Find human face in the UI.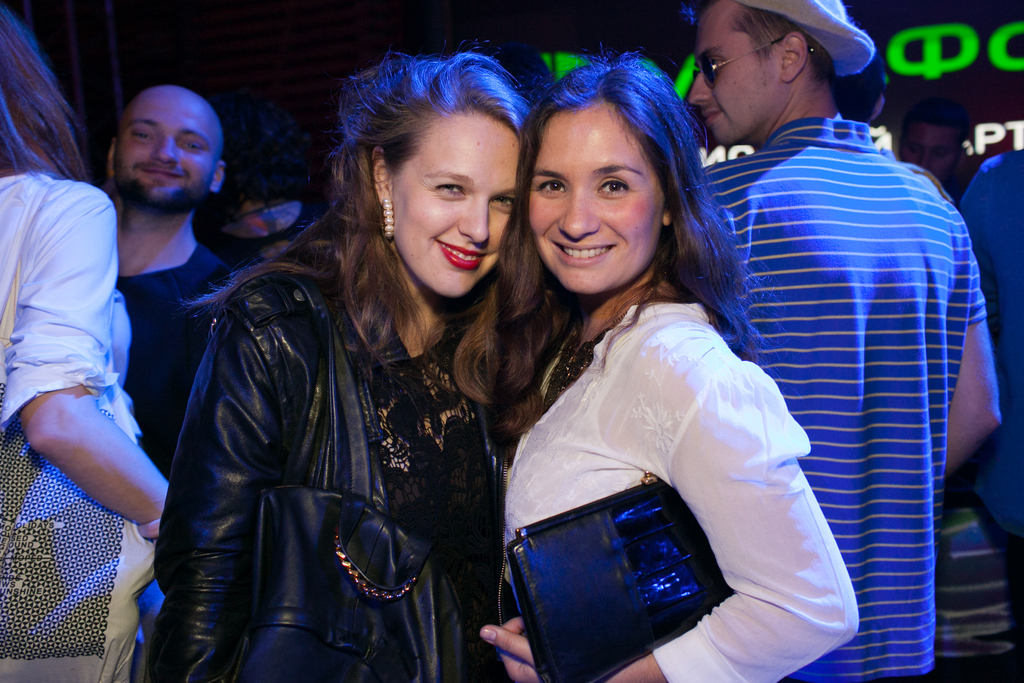
UI element at bbox(390, 113, 531, 297).
